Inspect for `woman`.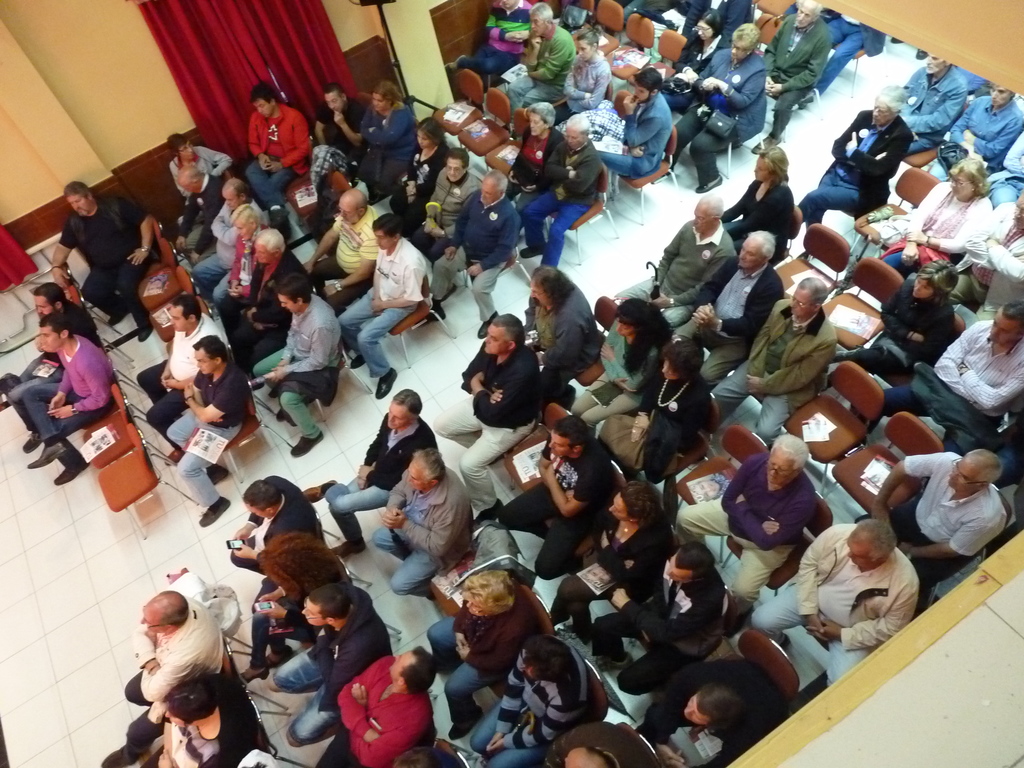
Inspection: select_region(383, 116, 456, 237).
